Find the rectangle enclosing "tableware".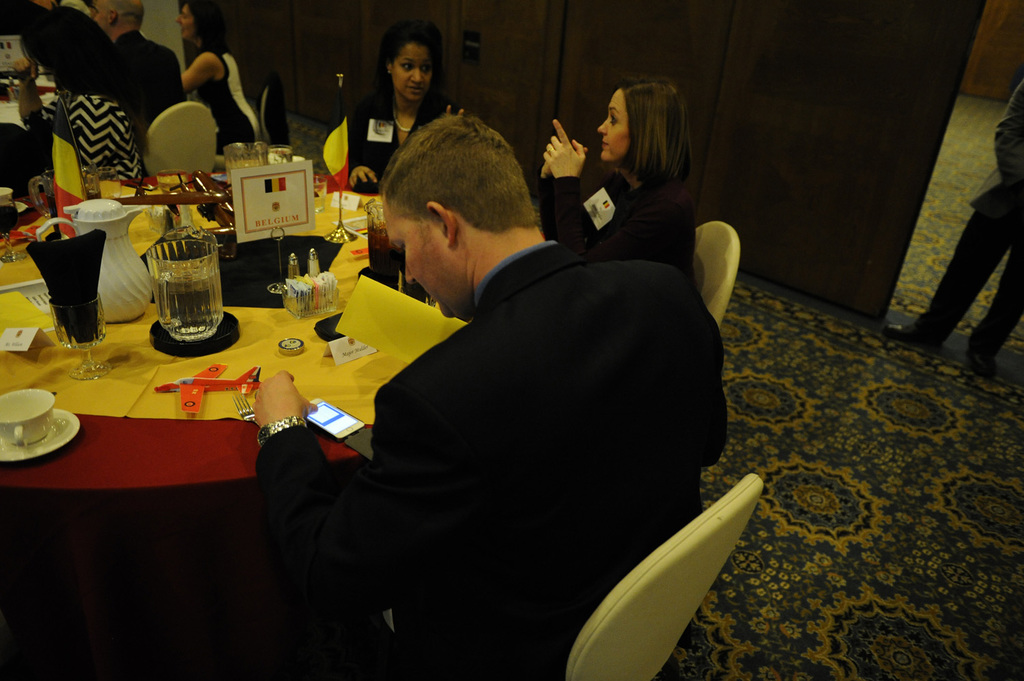
select_region(367, 195, 399, 287).
